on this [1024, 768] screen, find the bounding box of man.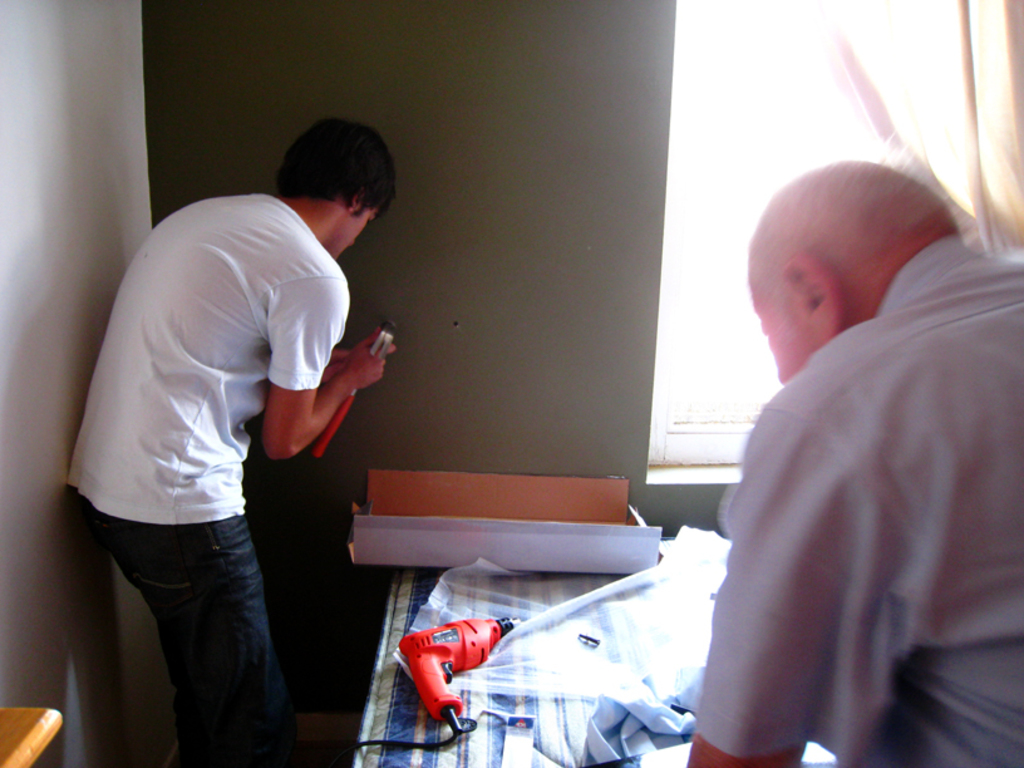
Bounding box: pyautogui.locateOnScreen(684, 152, 1023, 763).
